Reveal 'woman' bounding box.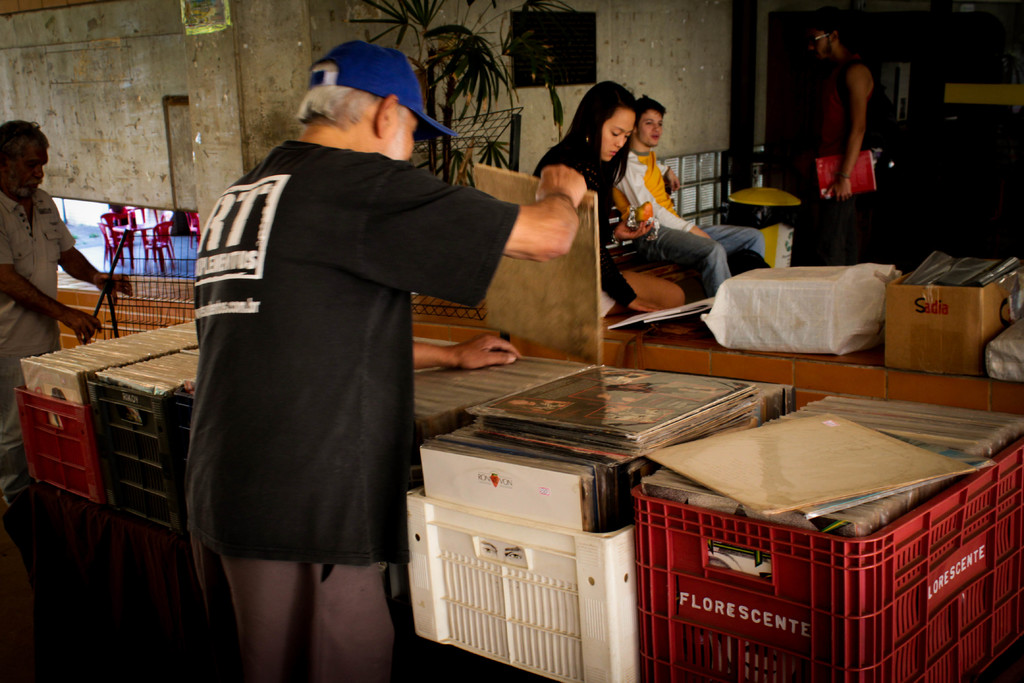
Revealed: bbox=(531, 78, 687, 312).
